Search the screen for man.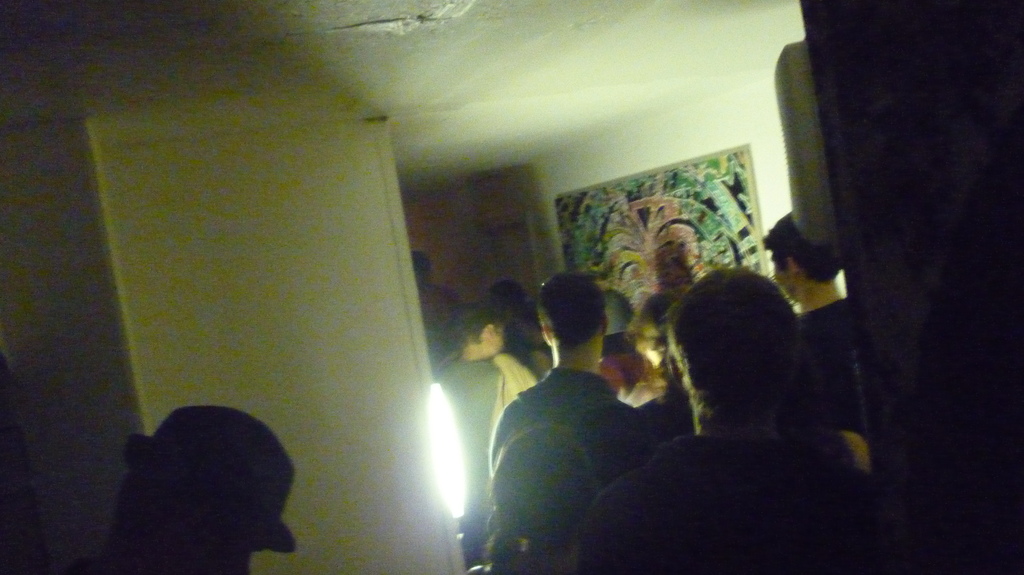
Found at left=489, top=272, right=649, bottom=487.
